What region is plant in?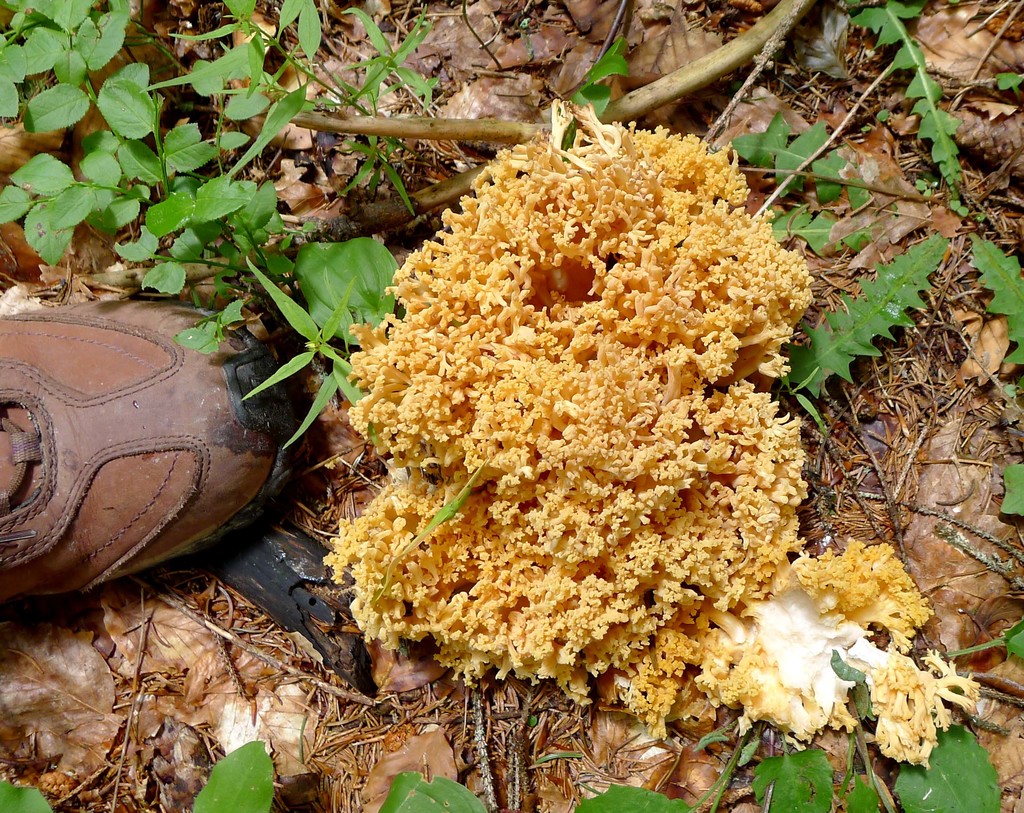
774,236,939,412.
